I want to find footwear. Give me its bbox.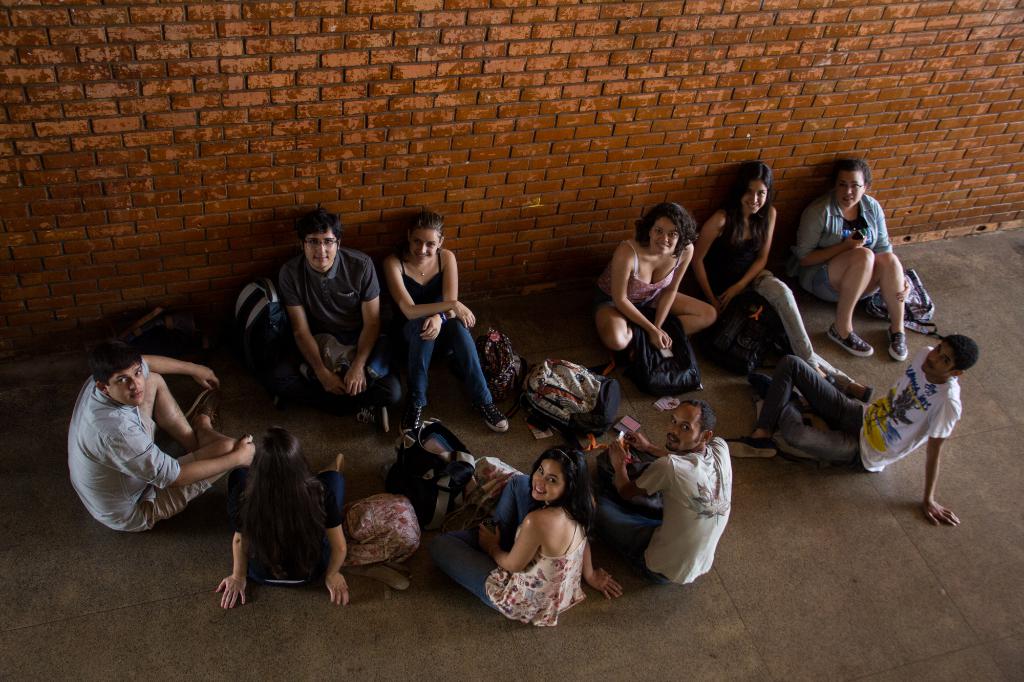
<region>189, 383, 218, 427</region>.
